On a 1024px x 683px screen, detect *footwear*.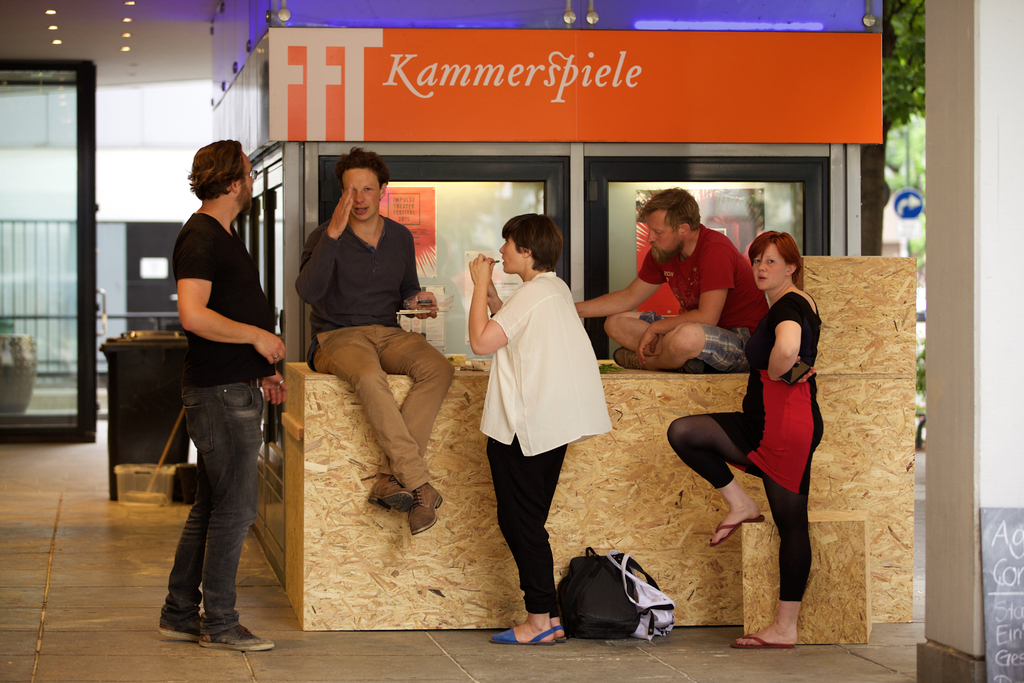
410 480 446 542.
